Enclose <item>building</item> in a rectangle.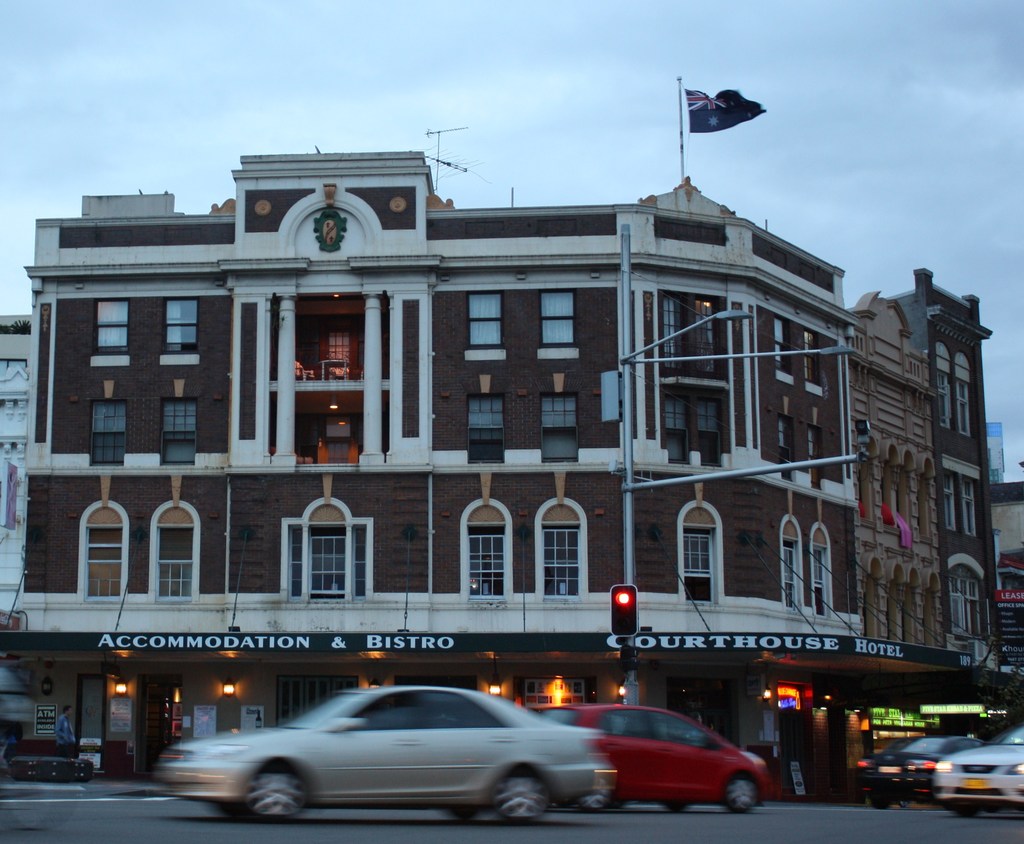
<bbox>893, 261, 1001, 738</bbox>.
